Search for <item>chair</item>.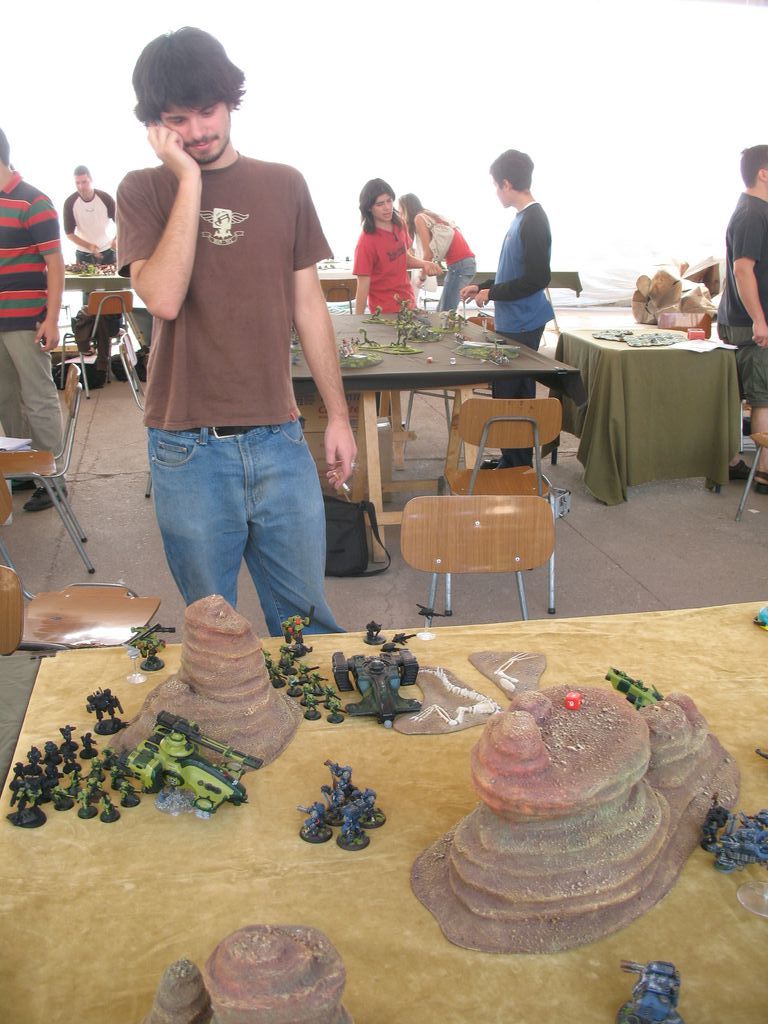
Found at [458,270,499,304].
